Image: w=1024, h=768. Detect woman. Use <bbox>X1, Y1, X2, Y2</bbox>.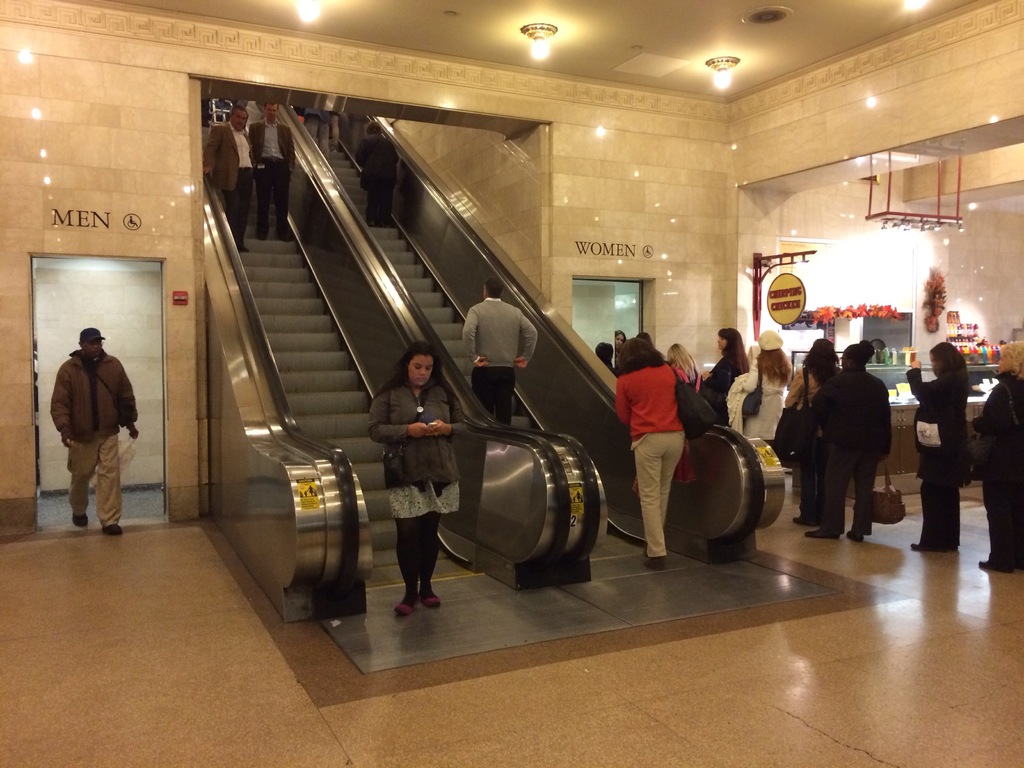
<bbox>604, 335, 695, 568</bbox>.
